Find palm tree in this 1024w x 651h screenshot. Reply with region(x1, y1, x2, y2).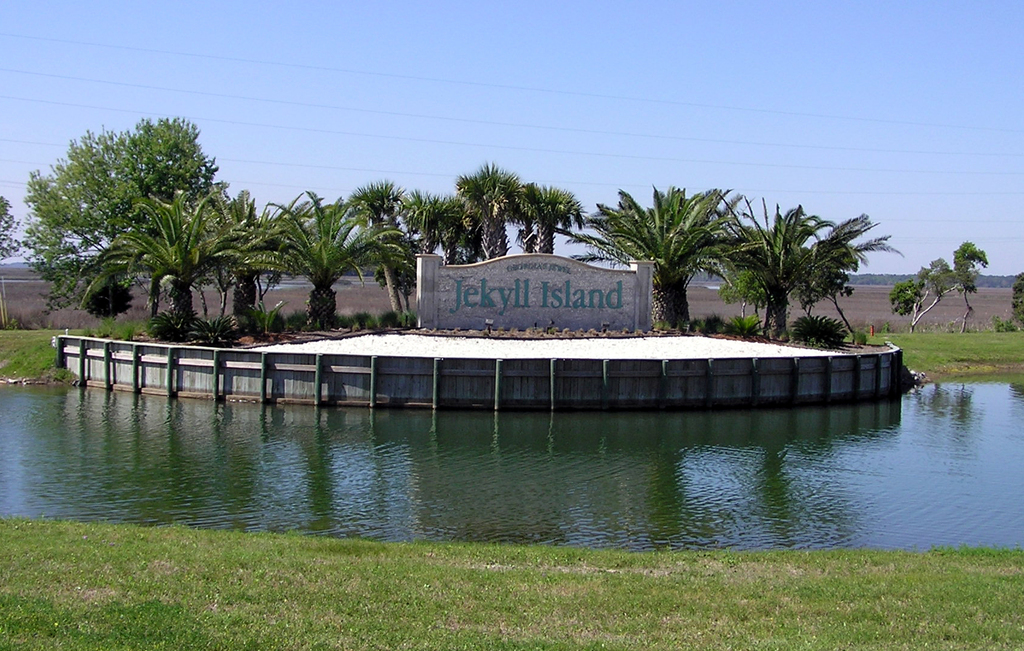
region(361, 188, 448, 279).
